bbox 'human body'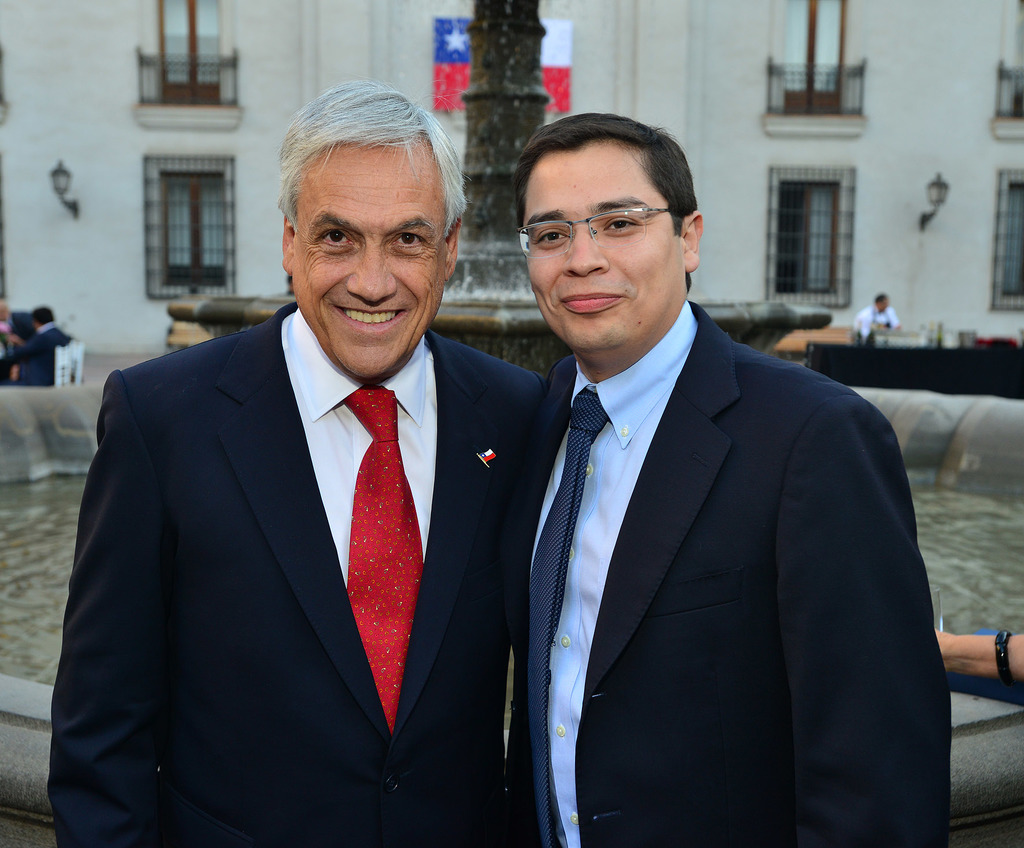
rect(0, 308, 78, 389)
